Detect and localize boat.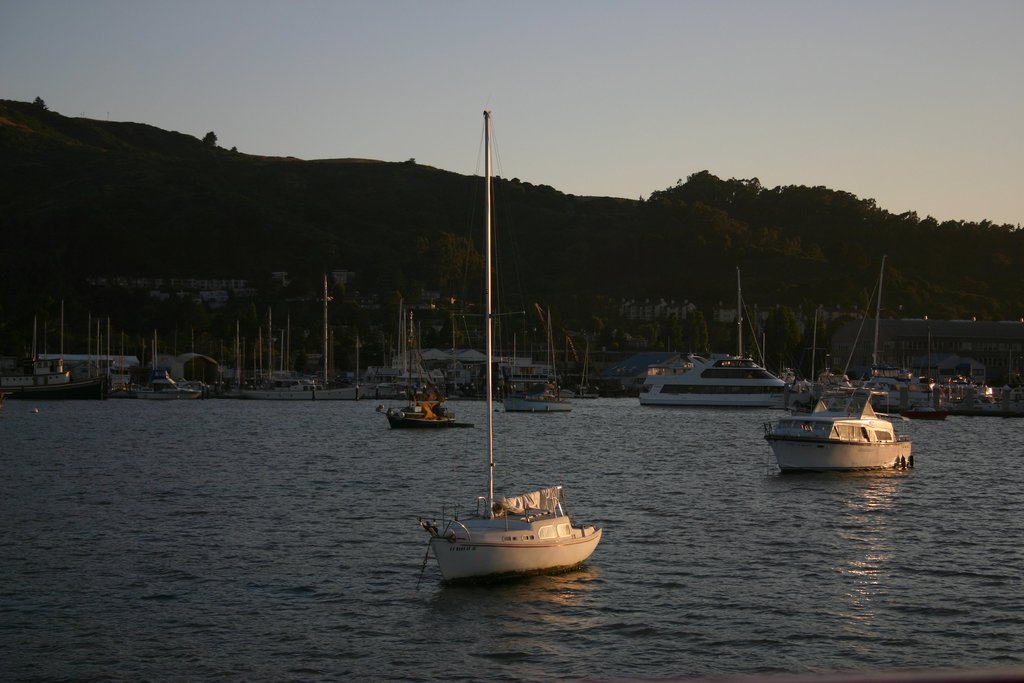
Localized at 425 104 615 572.
